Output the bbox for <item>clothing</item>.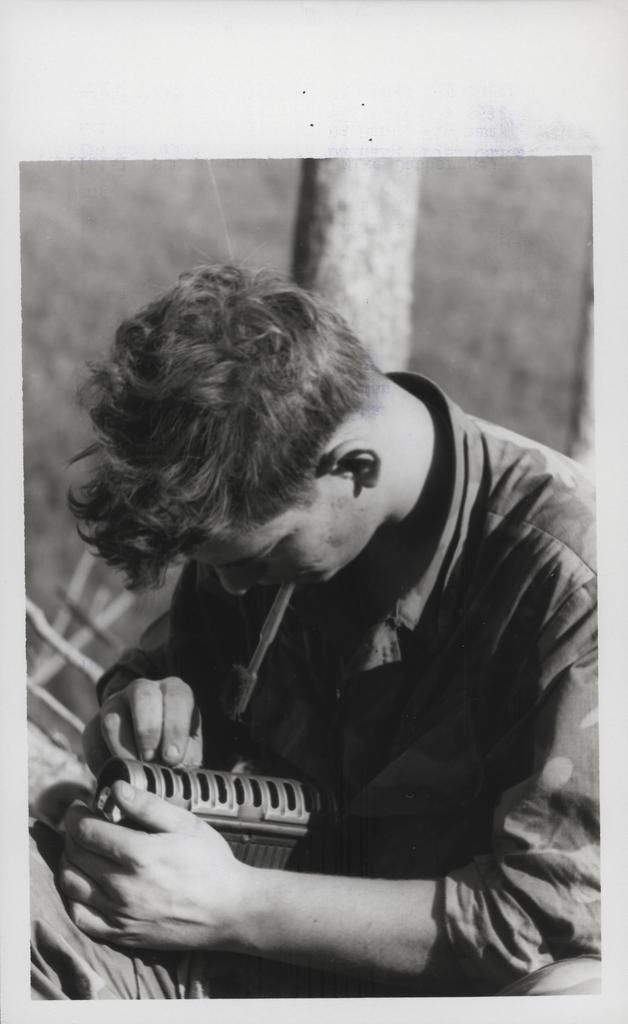
BBox(14, 365, 608, 1000).
